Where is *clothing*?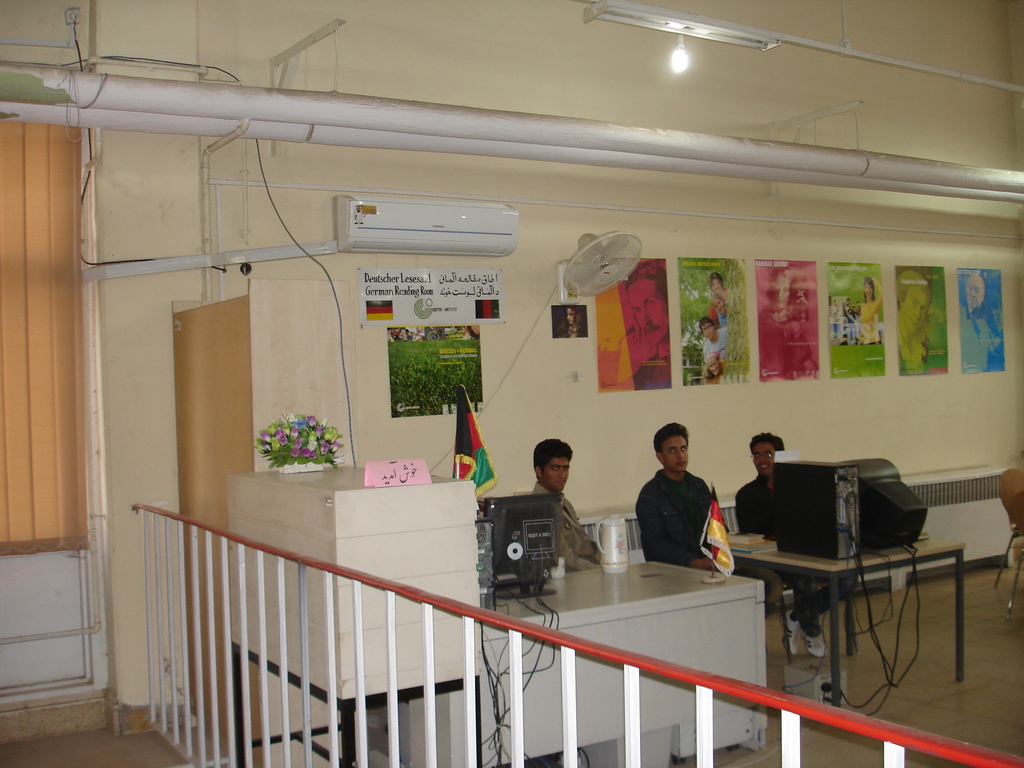
pyautogui.locateOnScreen(861, 300, 884, 347).
